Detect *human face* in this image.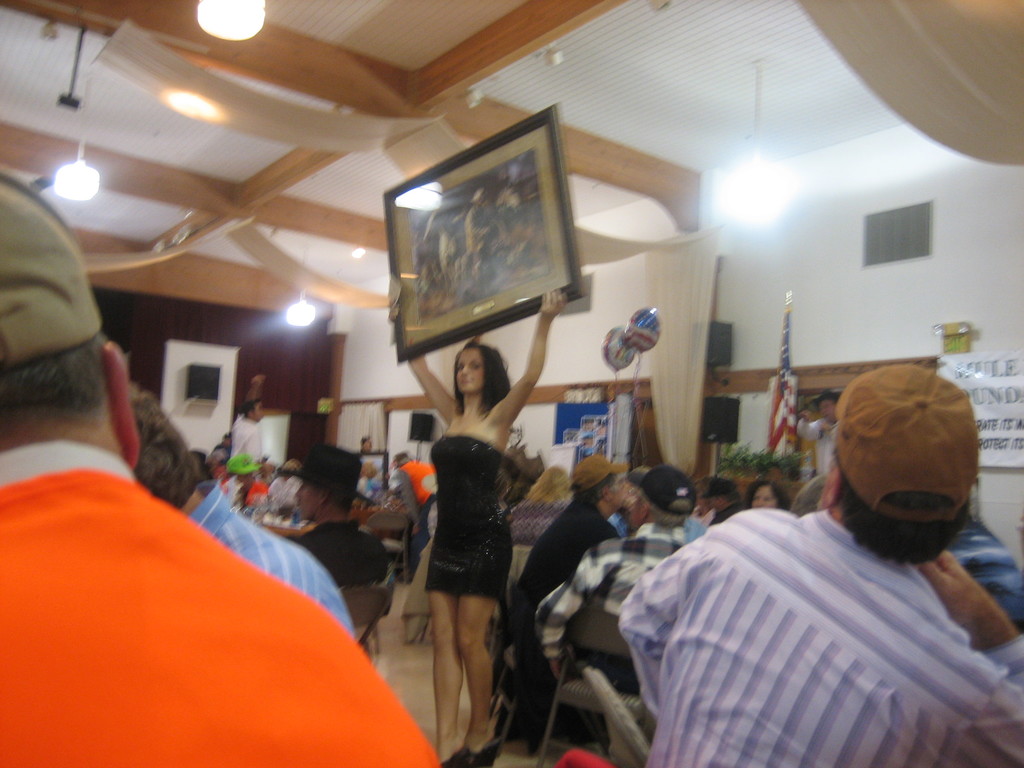
Detection: <region>609, 471, 632, 509</region>.
